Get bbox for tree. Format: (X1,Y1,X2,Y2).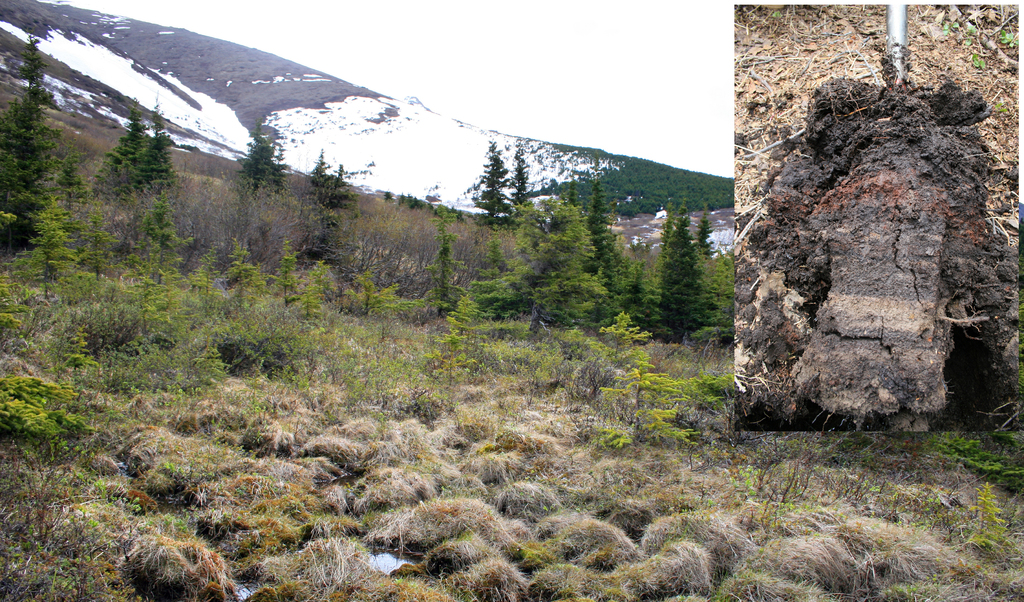
(476,196,603,326).
